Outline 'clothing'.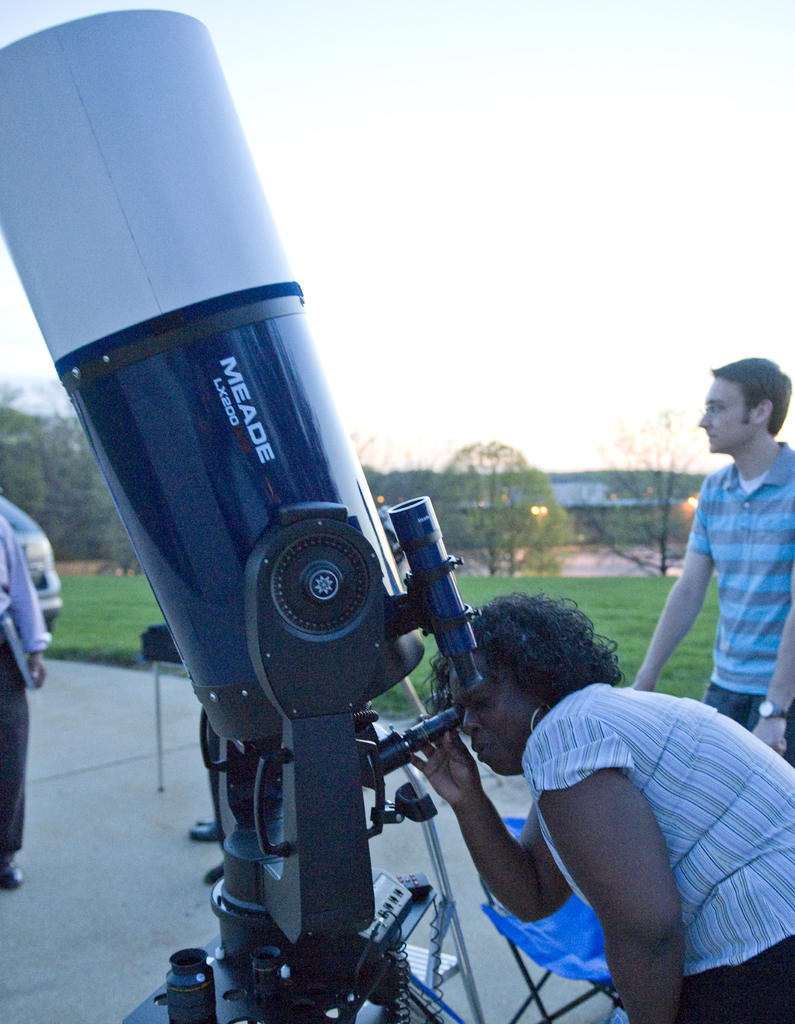
Outline: BBox(664, 394, 787, 707).
